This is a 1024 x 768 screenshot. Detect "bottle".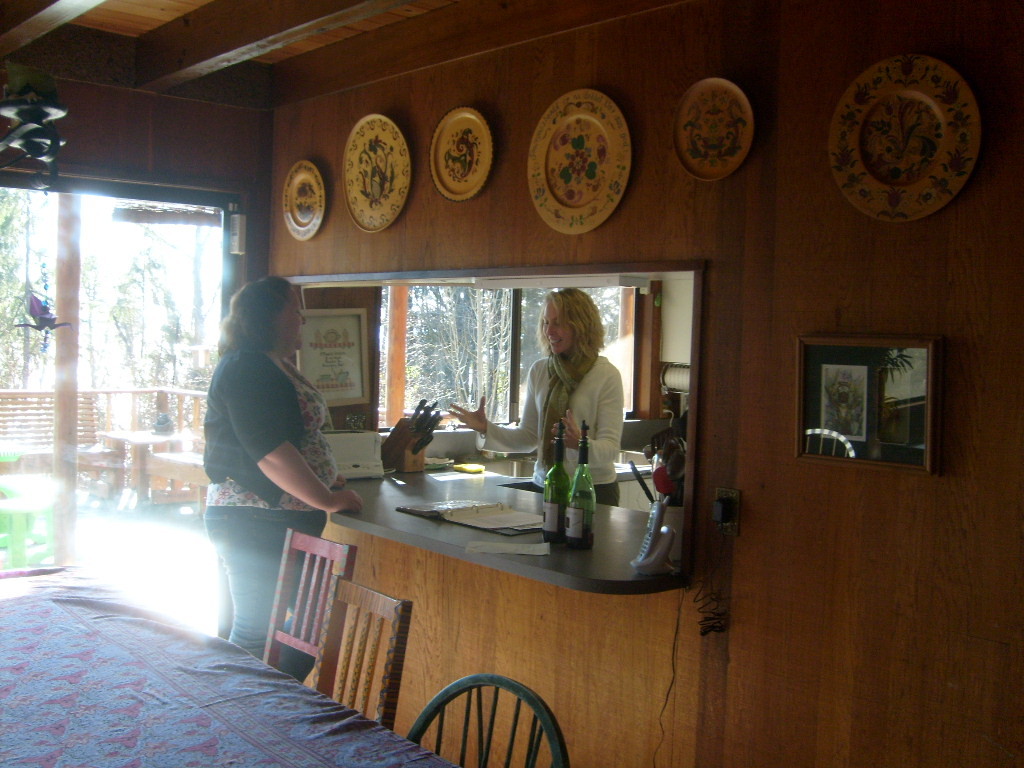
bbox=[542, 436, 569, 544].
